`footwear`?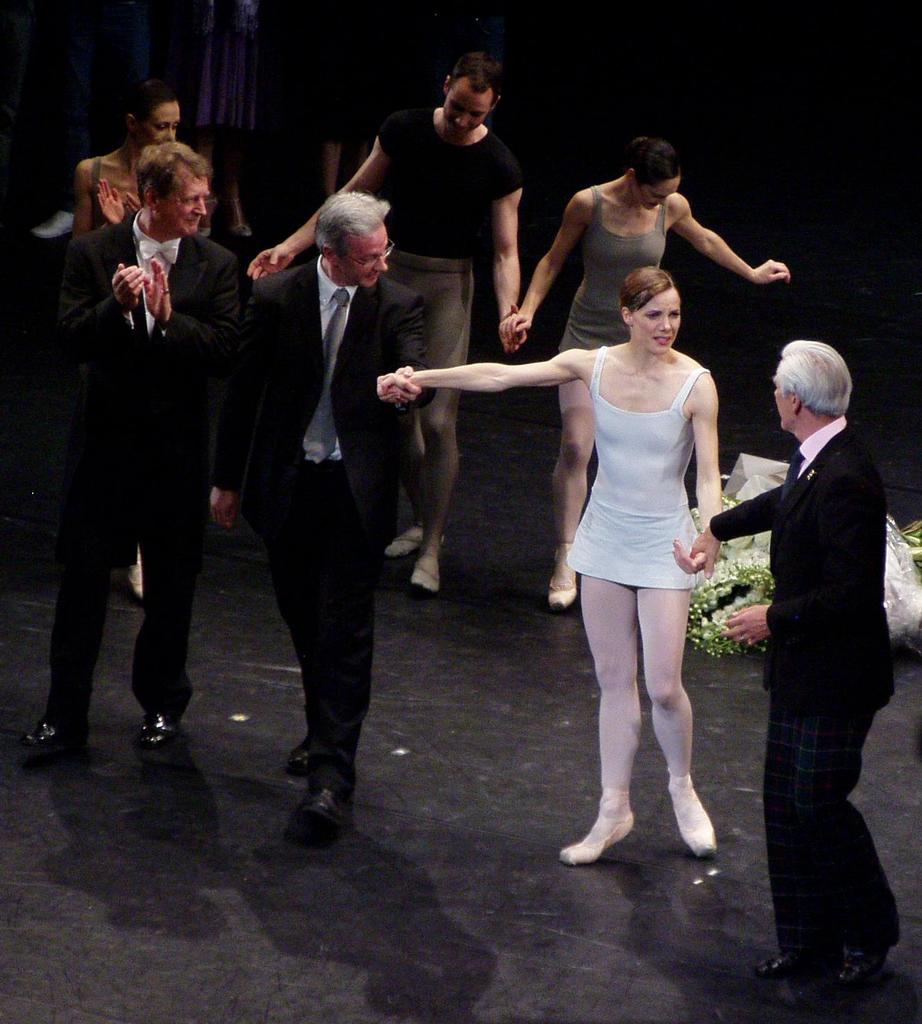
<bbox>822, 933, 865, 998</bbox>
